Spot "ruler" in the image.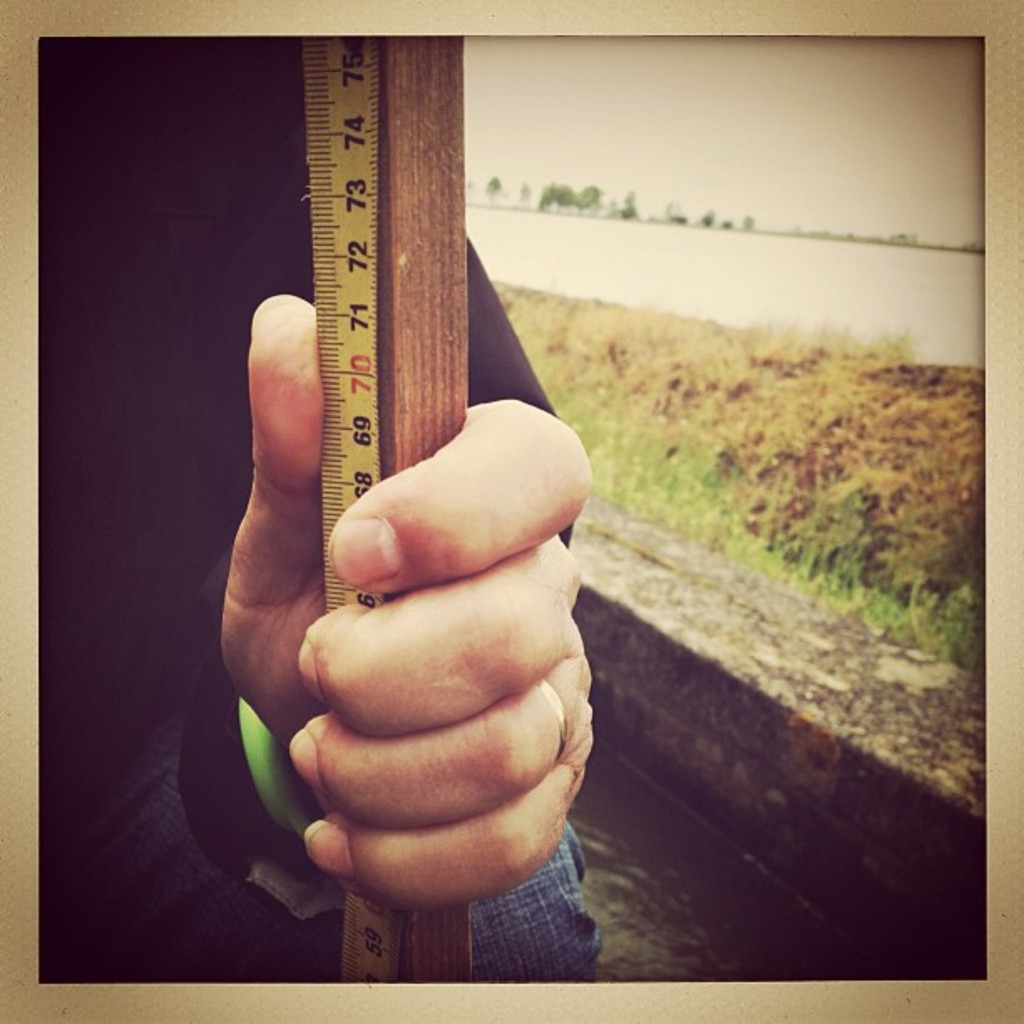
"ruler" found at <region>296, 32, 465, 984</region>.
